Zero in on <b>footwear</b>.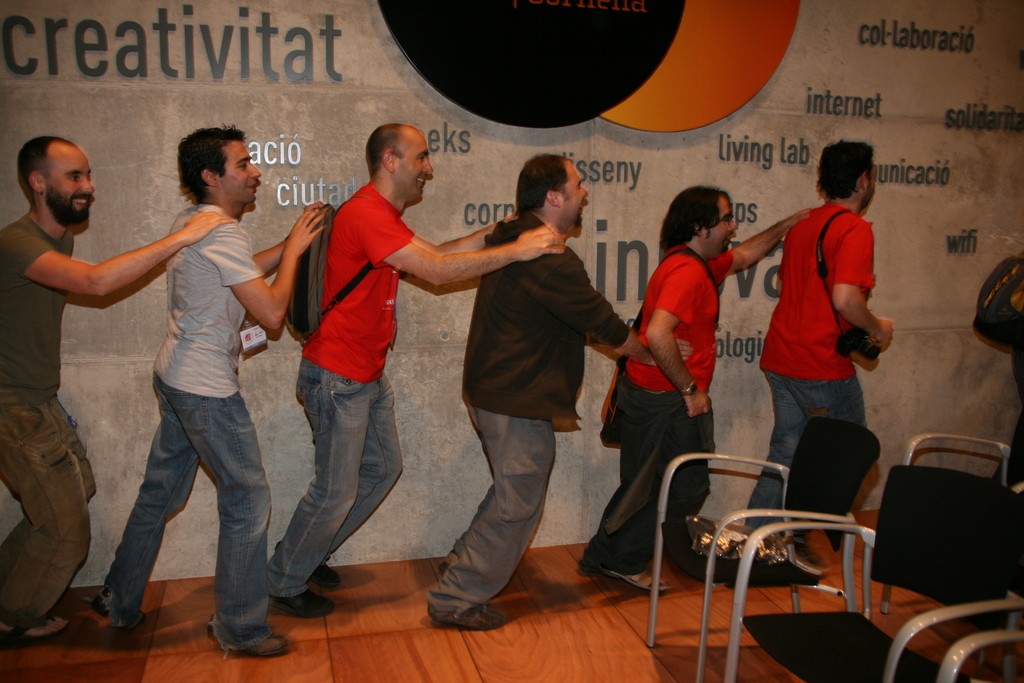
Zeroed in: x1=428, y1=604, x2=505, y2=630.
